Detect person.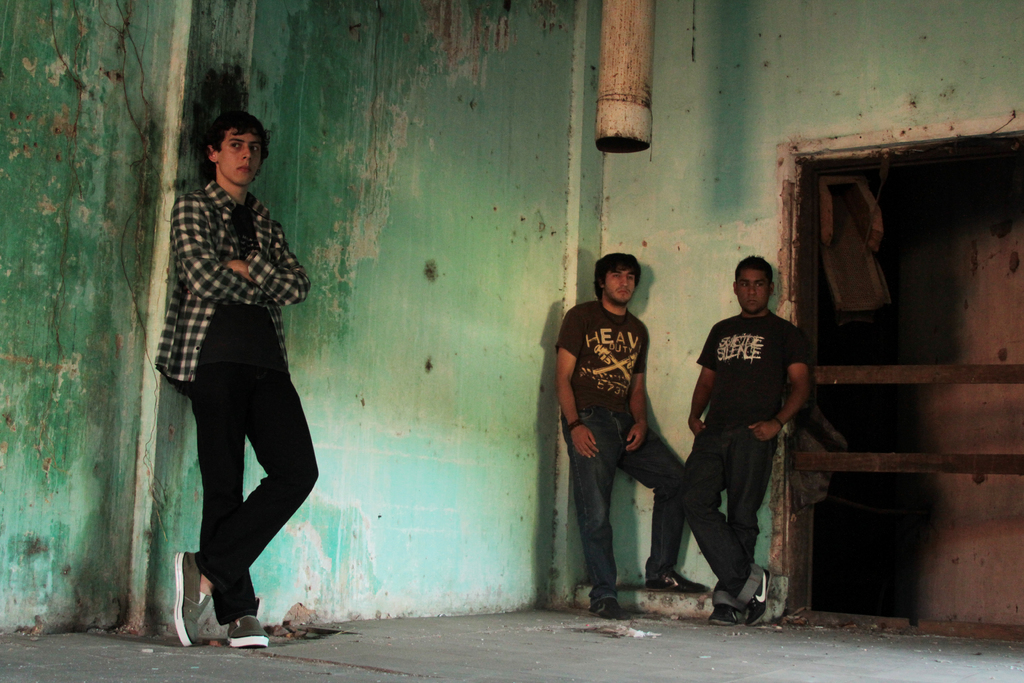
Detected at 683/253/812/629.
